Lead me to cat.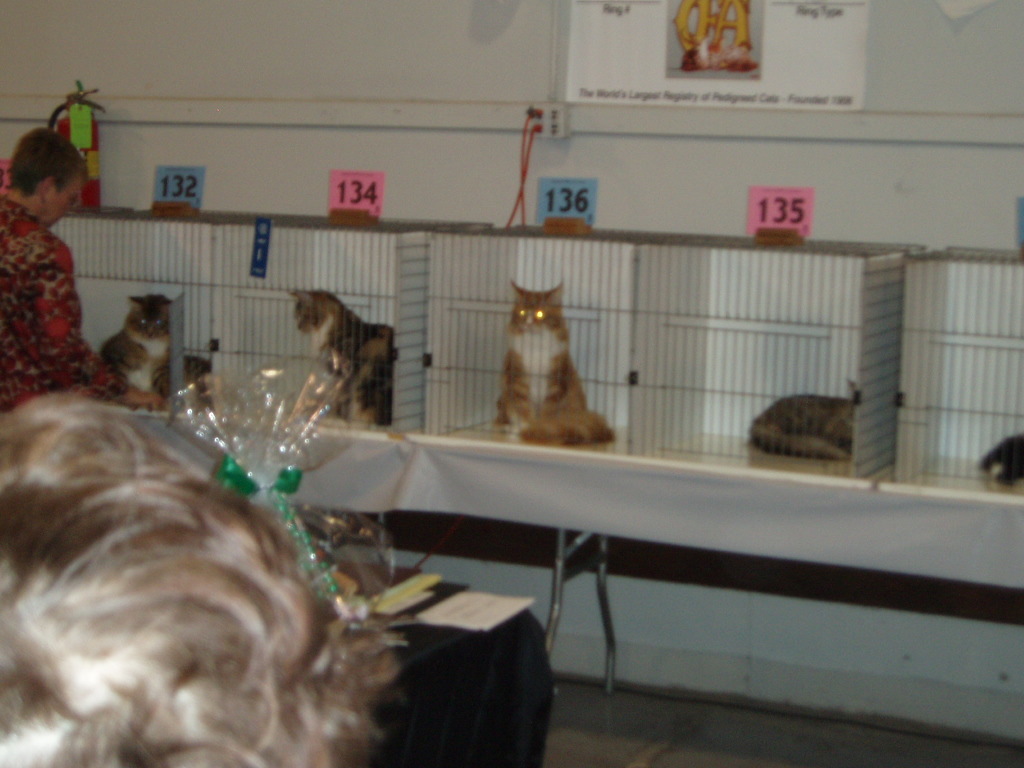
Lead to bbox=(493, 284, 614, 449).
